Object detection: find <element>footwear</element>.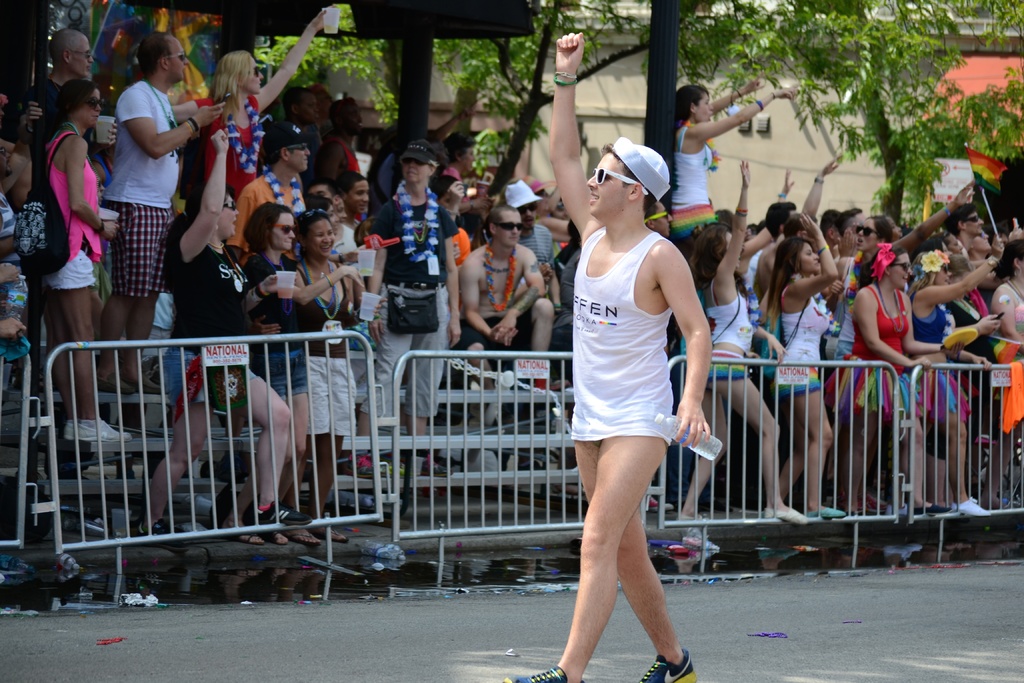
[x1=218, y1=524, x2=264, y2=550].
